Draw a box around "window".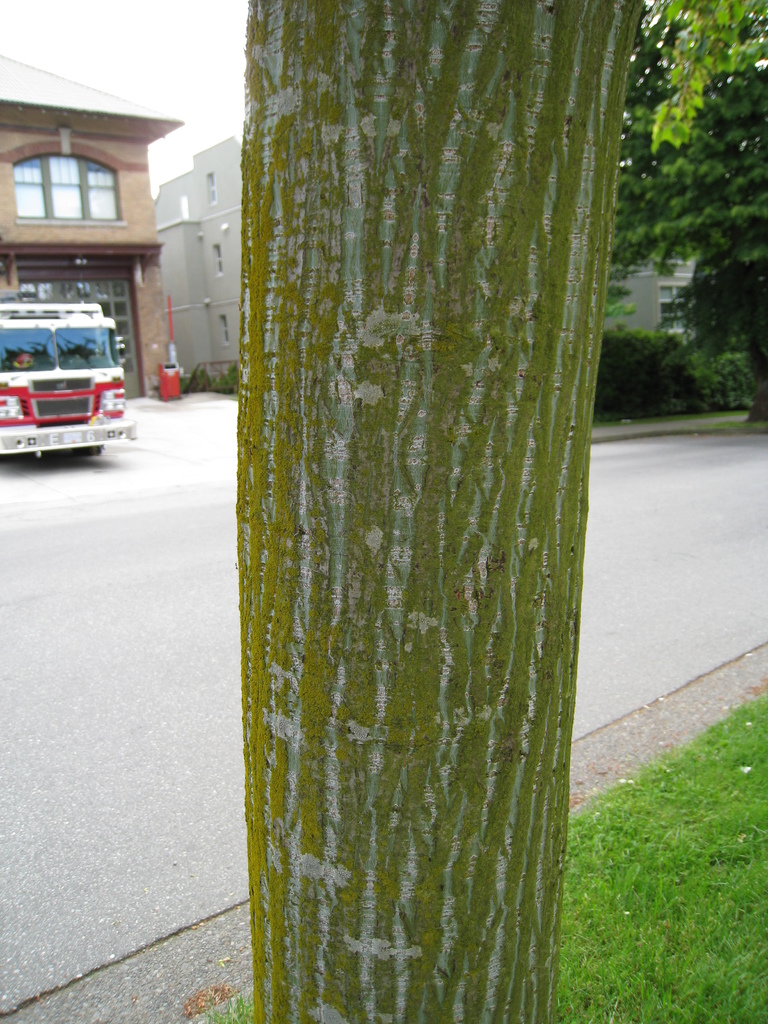
left=212, top=245, right=221, bottom=269.
